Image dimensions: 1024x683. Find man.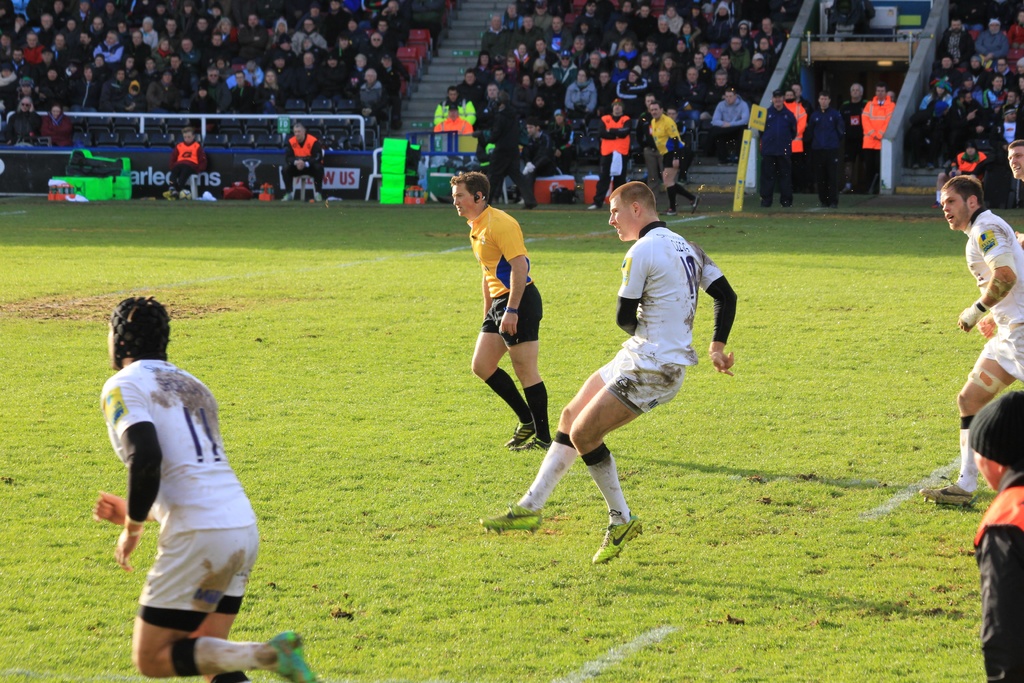
box=[801, 90, 845, 209].
